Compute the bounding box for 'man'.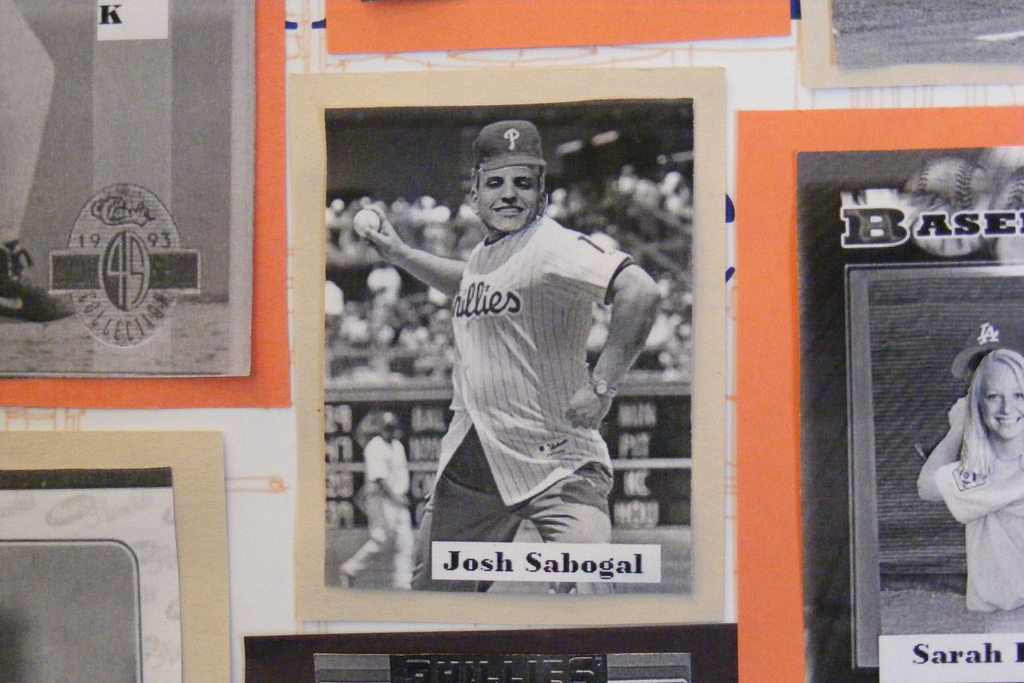
locate(375, 128, 667, 567).
